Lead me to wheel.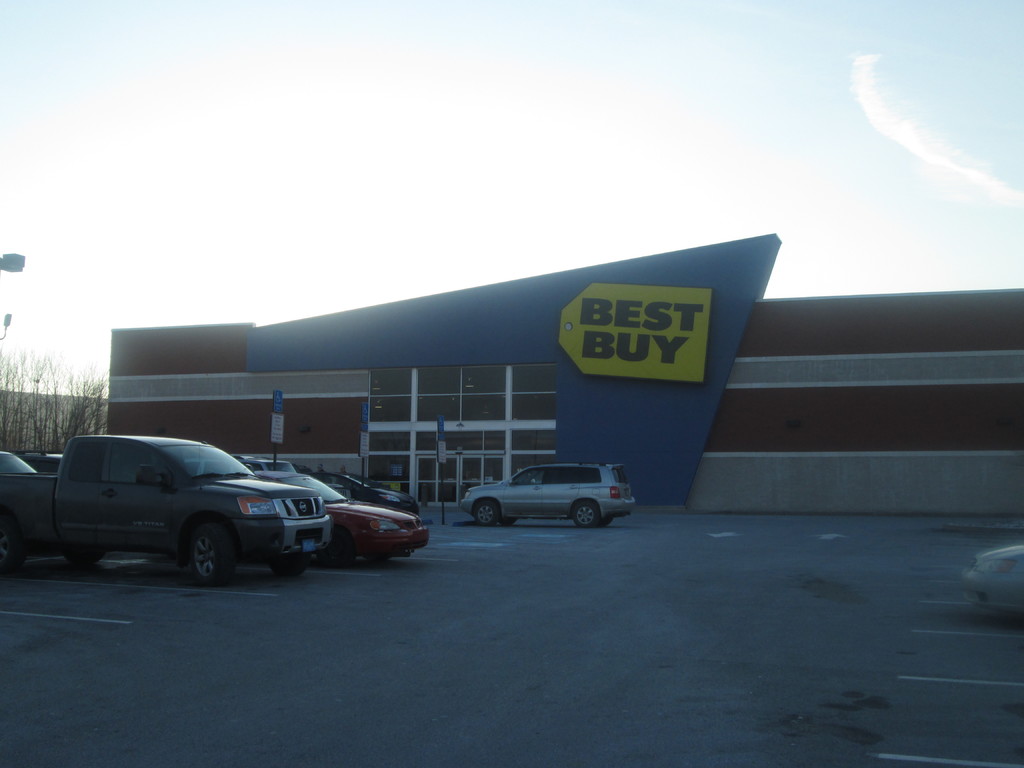
Lead to (x1=574, y1=499, x2=602, y2=526).
